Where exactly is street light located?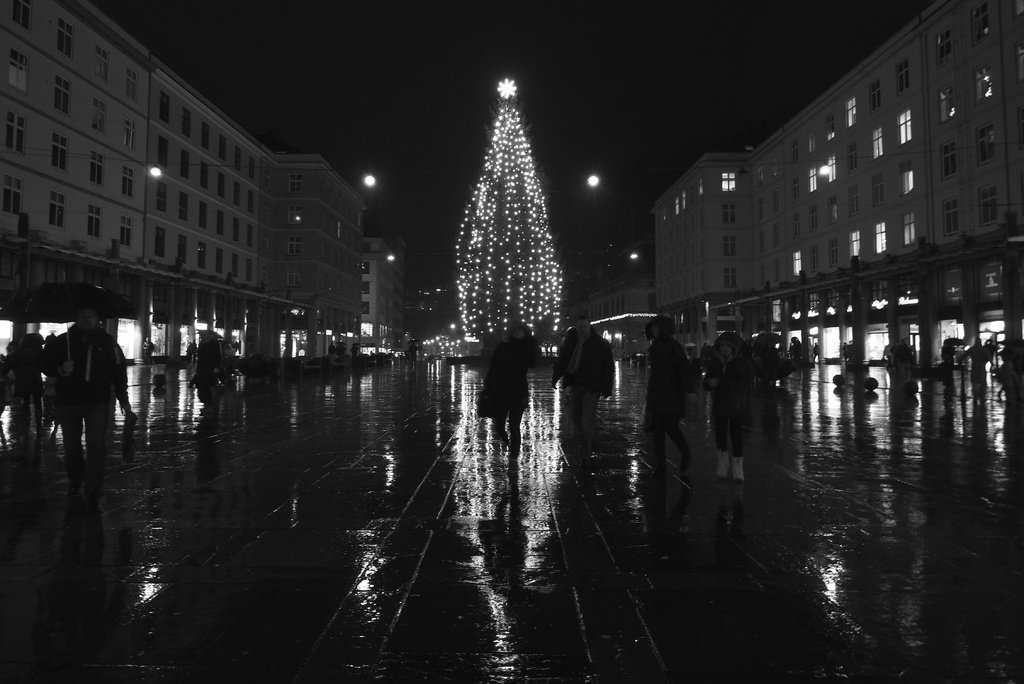
Its bounding box is [x1=148, y1=163, x2=161, y2=177].
